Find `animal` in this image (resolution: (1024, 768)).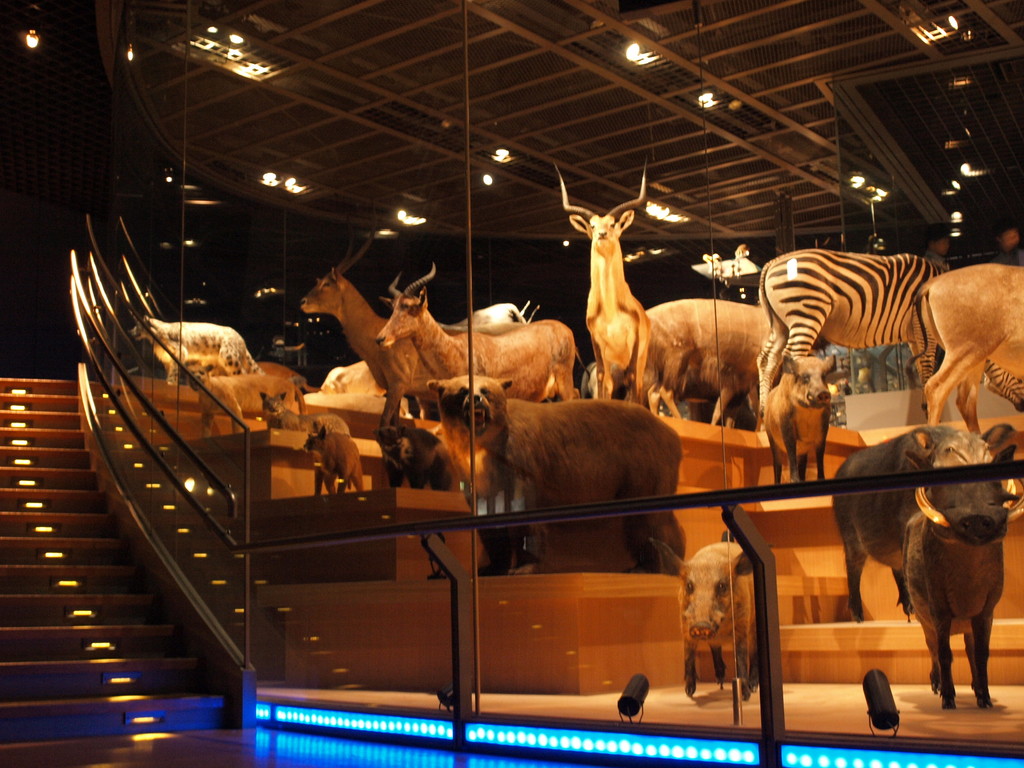
l=753, t=245, r=958, b=404.
